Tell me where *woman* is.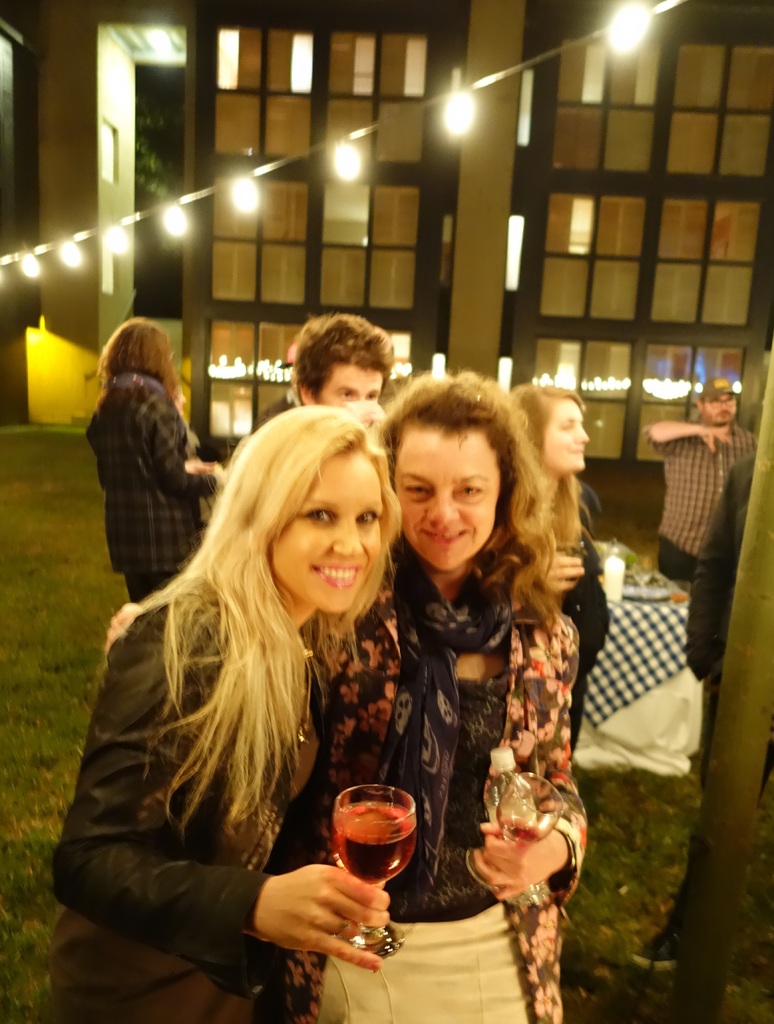
*woman* is at crop(79, 309, 224, 608).
